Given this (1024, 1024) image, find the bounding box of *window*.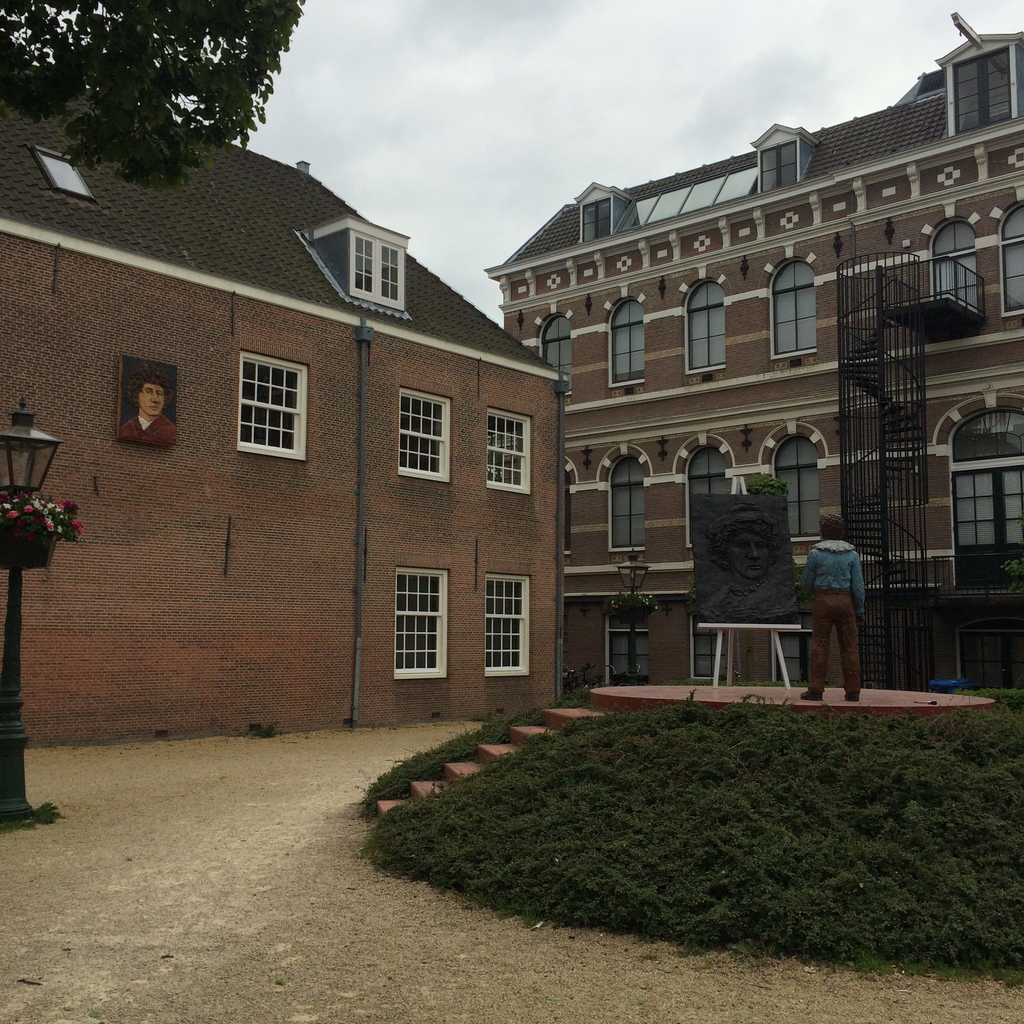
l=349, t=231, r=405, b=313.
